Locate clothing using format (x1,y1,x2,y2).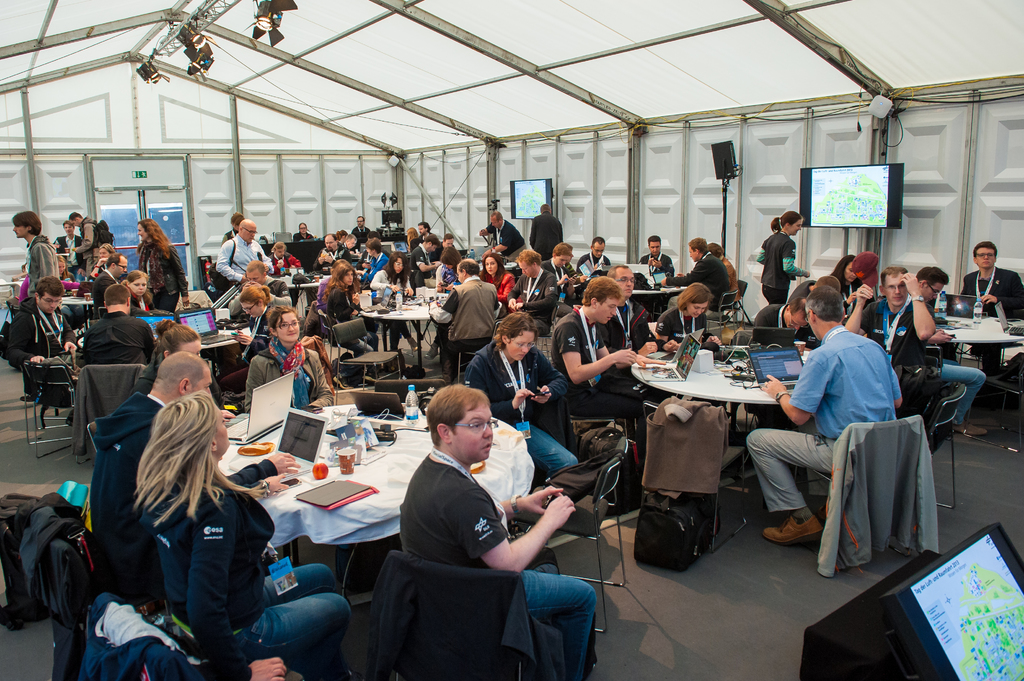
(434,280,495,362).
